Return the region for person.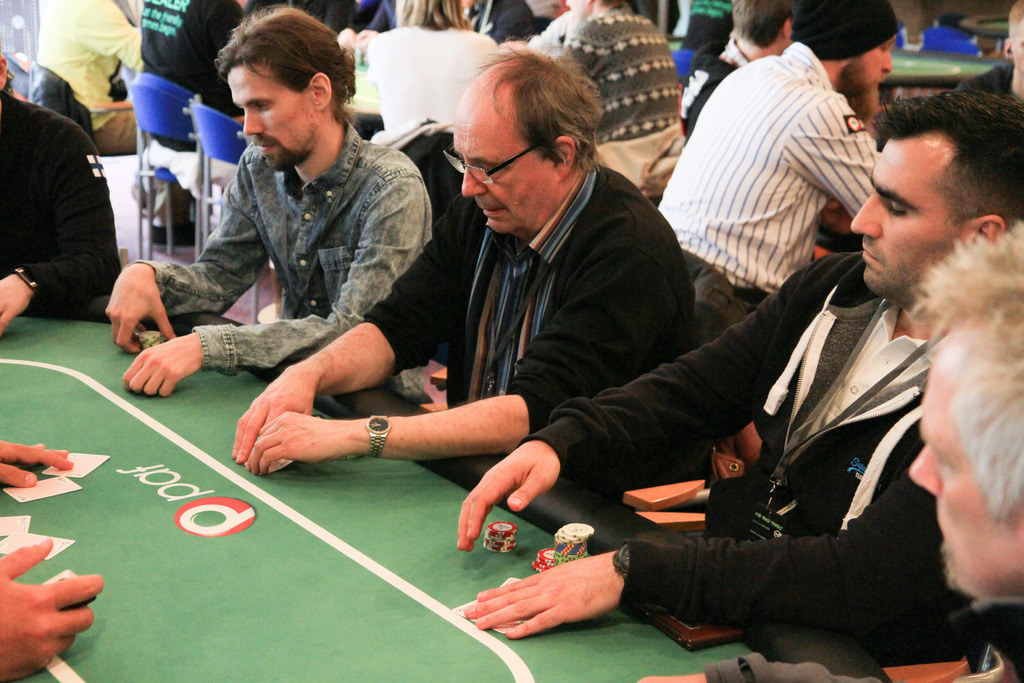
(670, 224, 1023, 682).
